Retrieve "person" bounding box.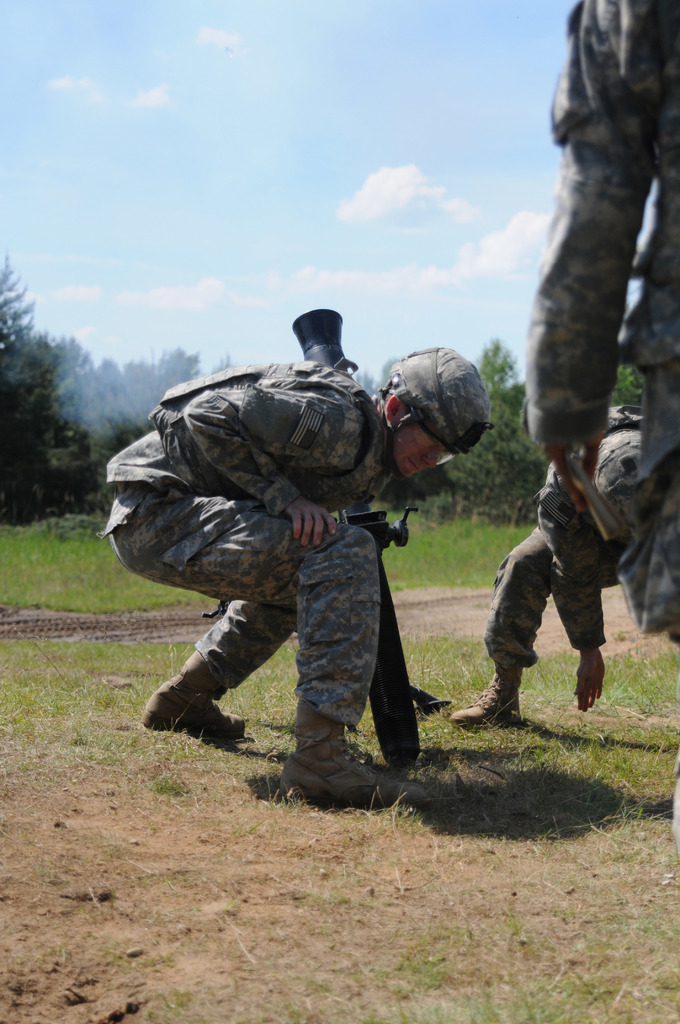
Bounding box: <region>521, 0, 679, 691</region>.
